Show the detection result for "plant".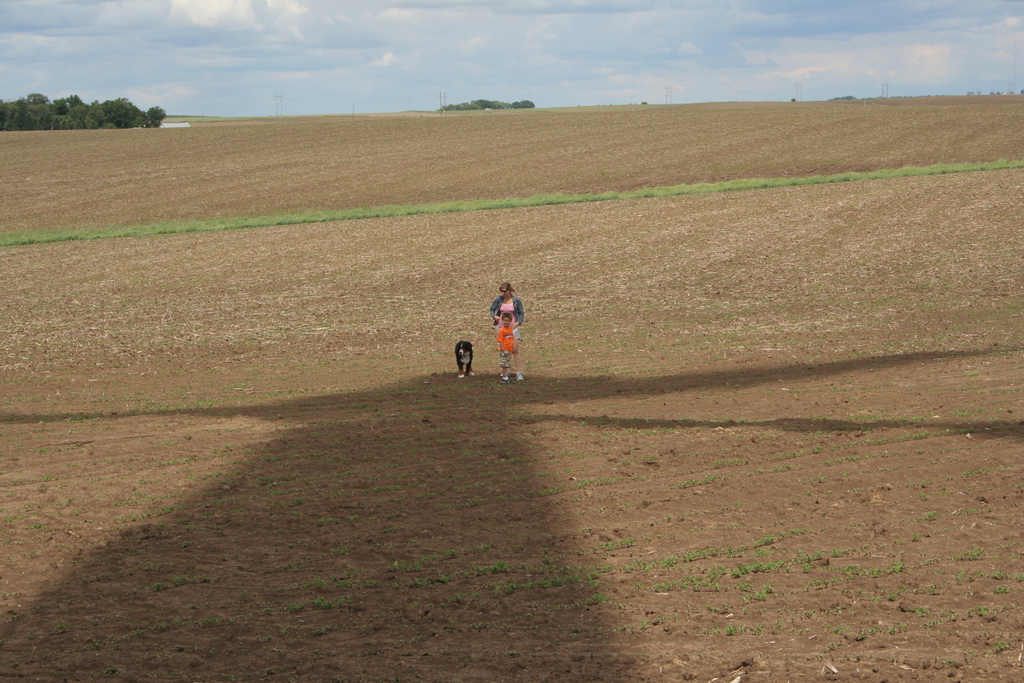
[728,370,762,379].
